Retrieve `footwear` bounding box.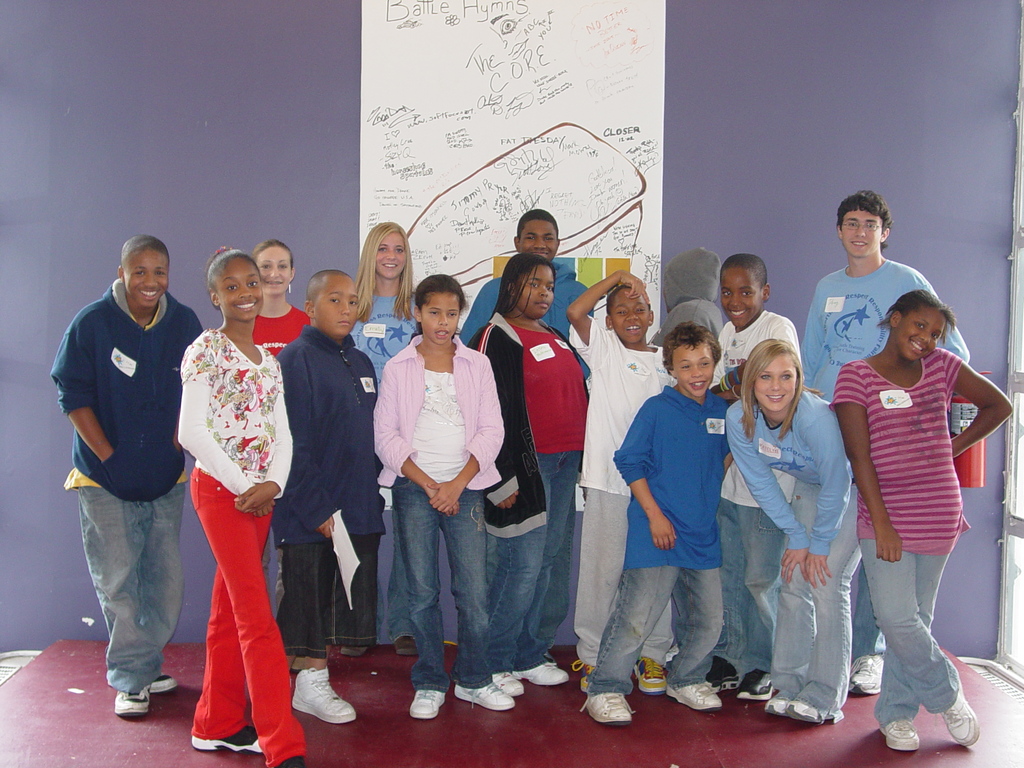
Bounding box: 513 659 571 684.
